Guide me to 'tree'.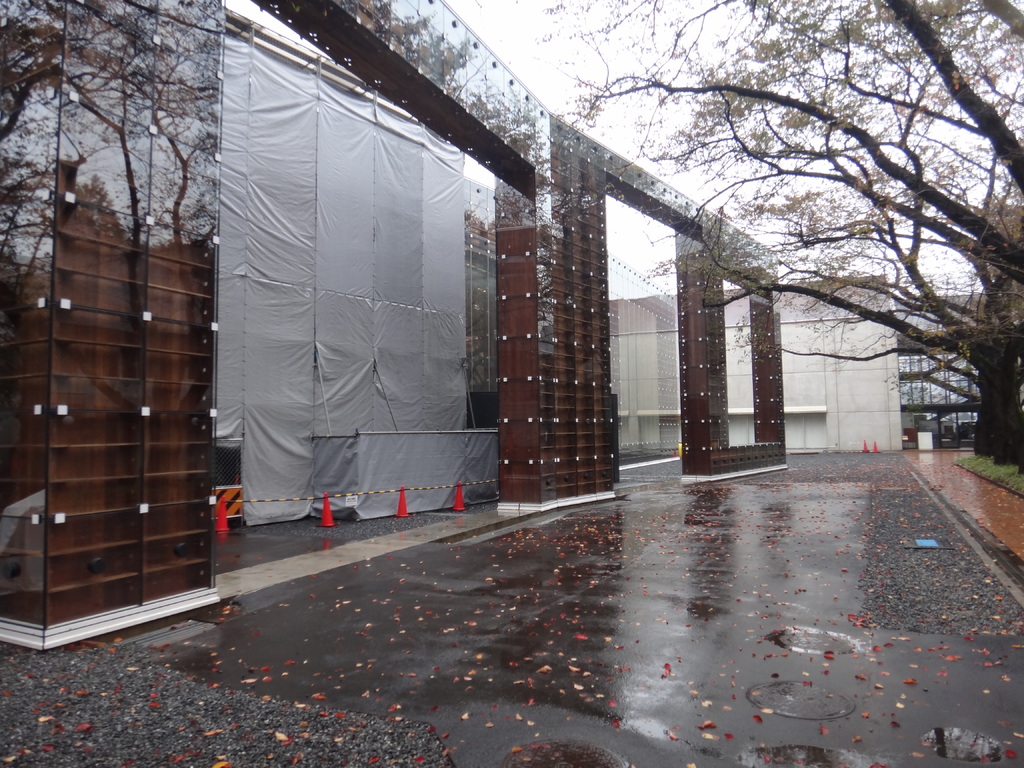
Guidance: <bbox>744, 108, 1009, 455</bbox>.
